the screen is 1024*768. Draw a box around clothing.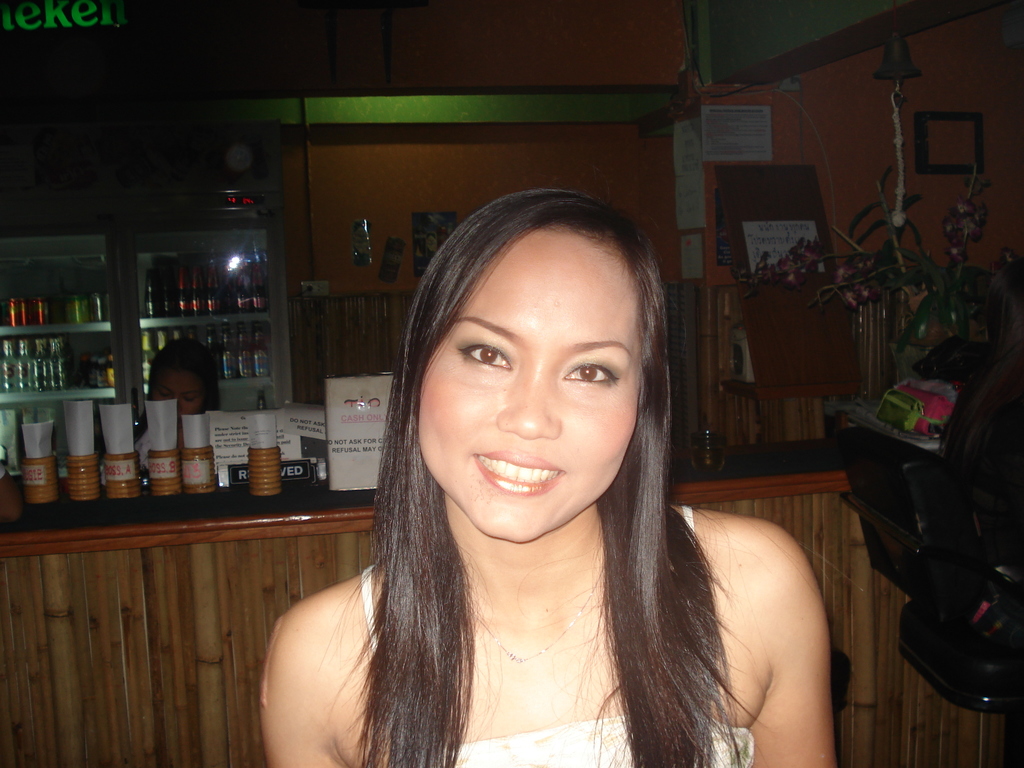
[125, 408, 148, 479].
